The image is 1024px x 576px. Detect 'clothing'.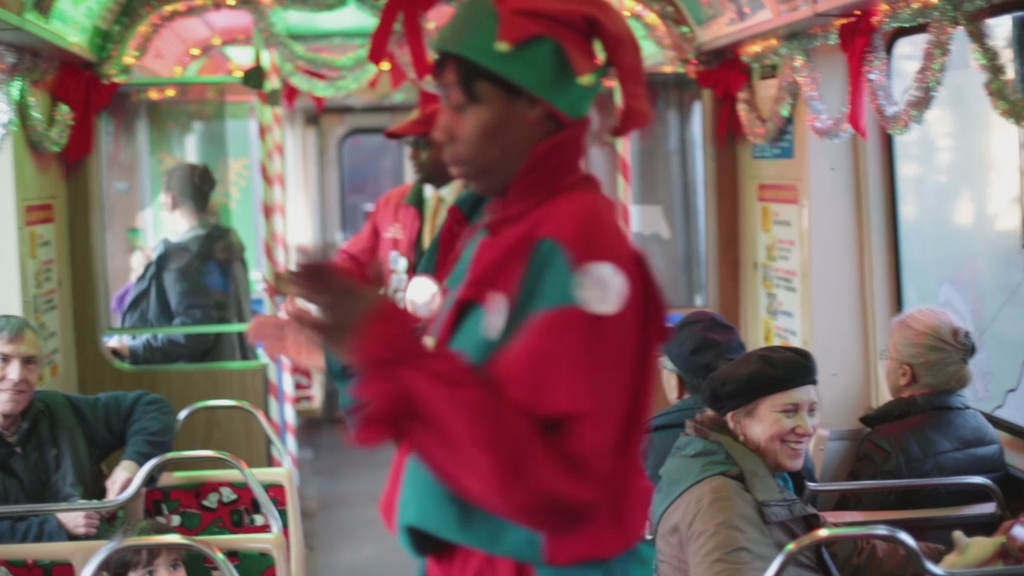
Detection: l=642, t=403, r=945, b=575.
